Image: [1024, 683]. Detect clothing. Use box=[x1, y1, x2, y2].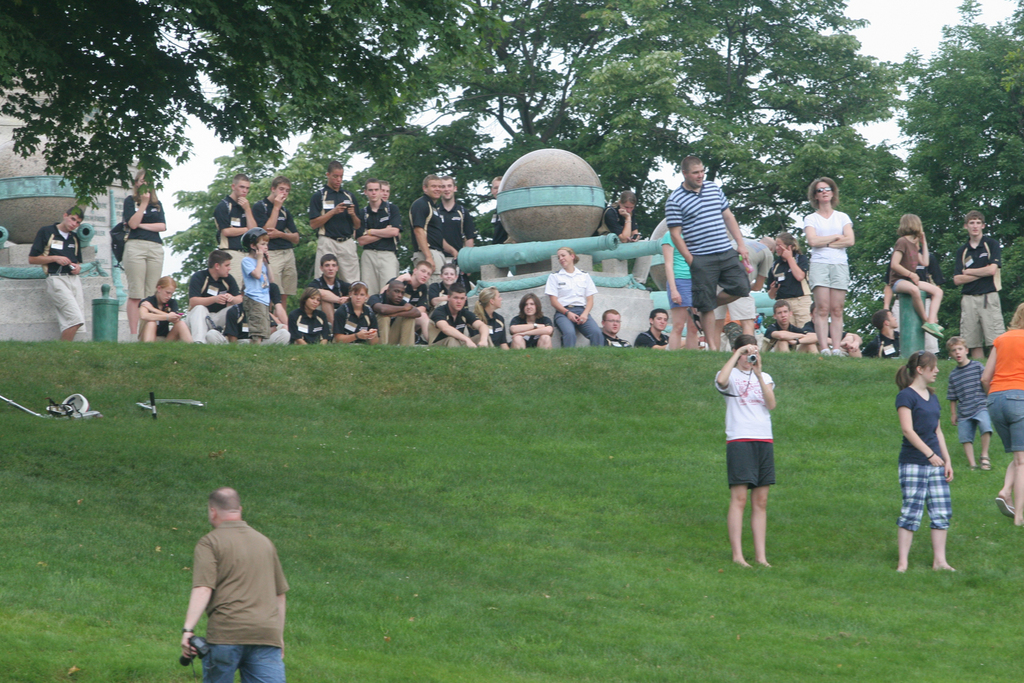
box=[714, 361, 775, 488].
